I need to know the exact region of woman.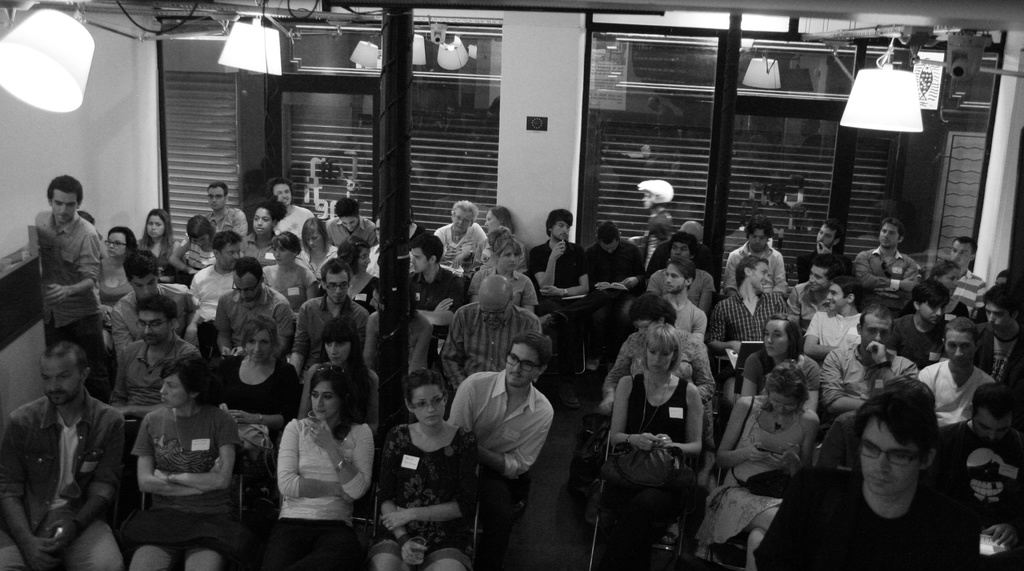
Region: [x1=738, y1=314, x2=820, y2=426].
